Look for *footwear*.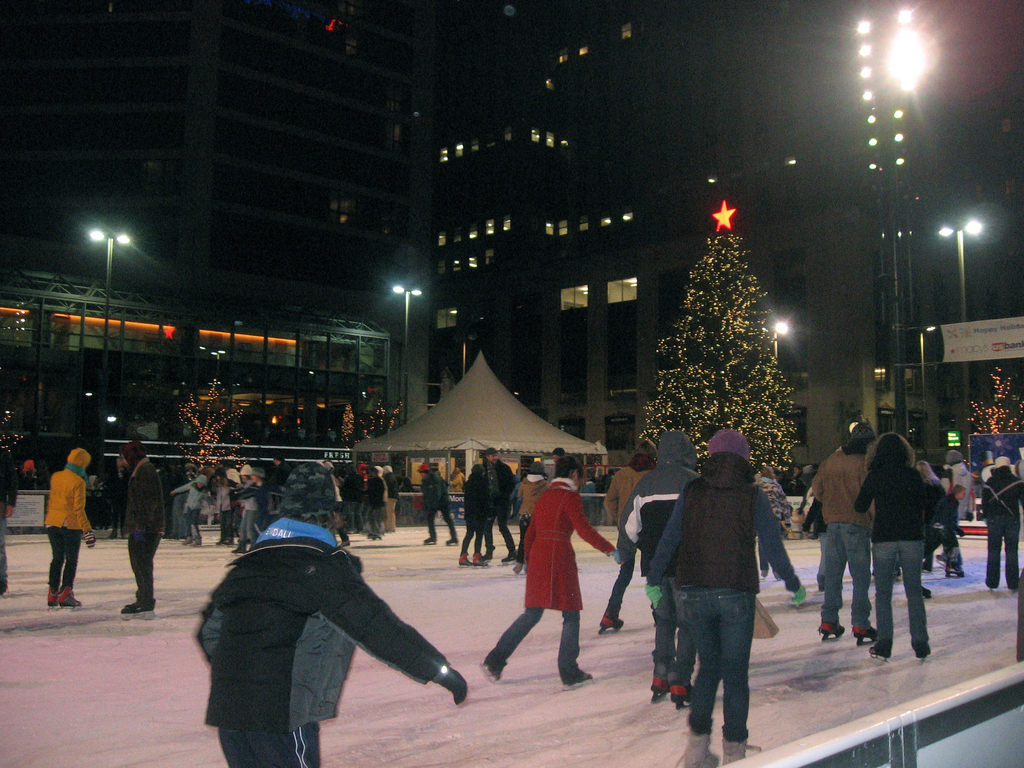
Found: BBox(424, 538, 434, 545).
